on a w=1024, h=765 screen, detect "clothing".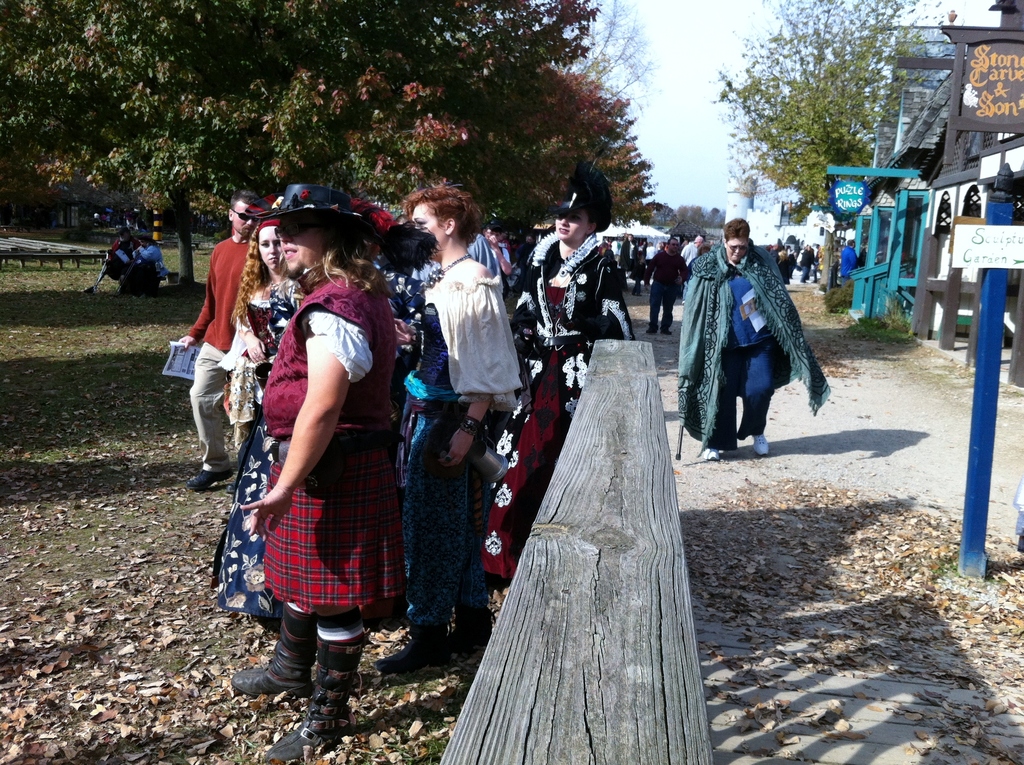
detection(483, 231, 633, 576).
